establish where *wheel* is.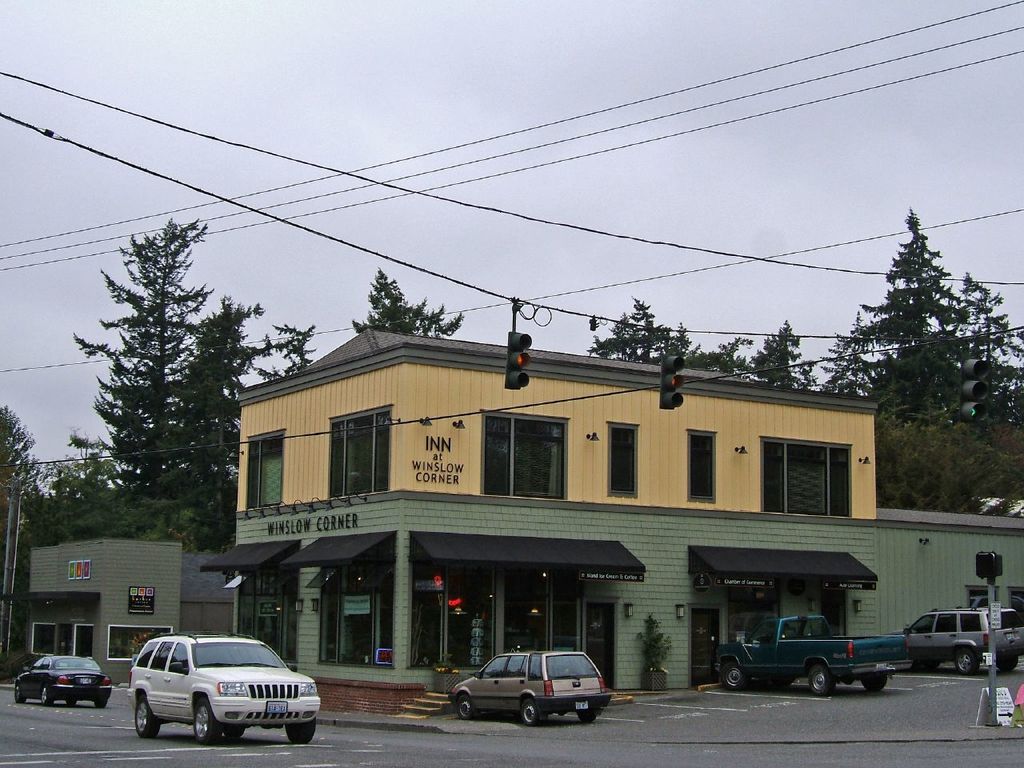
Established at detection(226, 721, 246, 738).
